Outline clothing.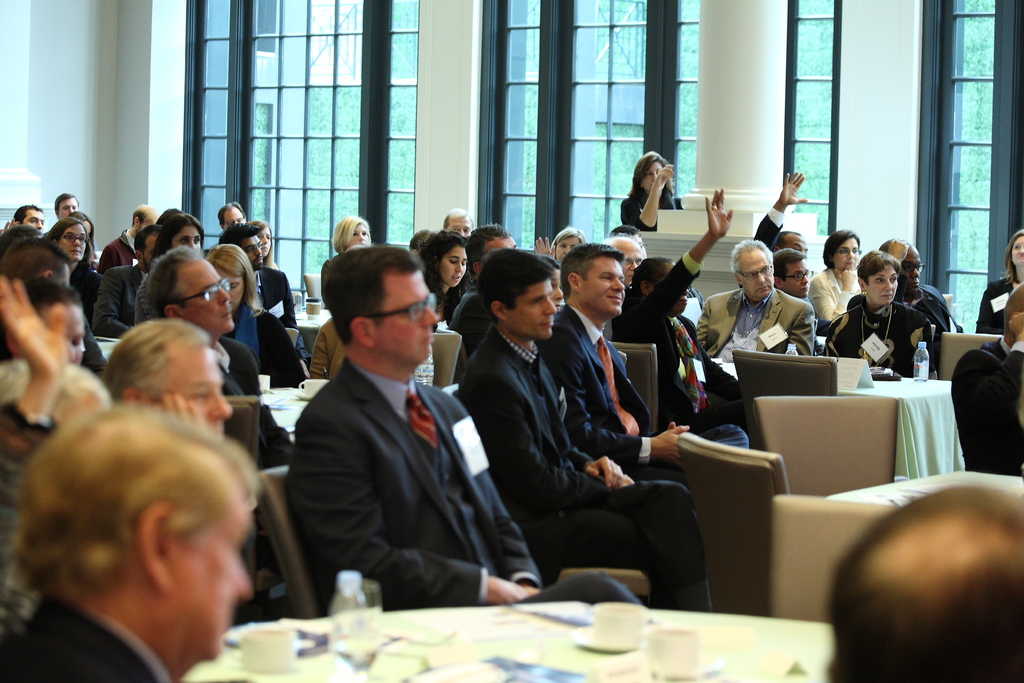
Outline: (x1=437, y1=268, x2=477, y2=328).
